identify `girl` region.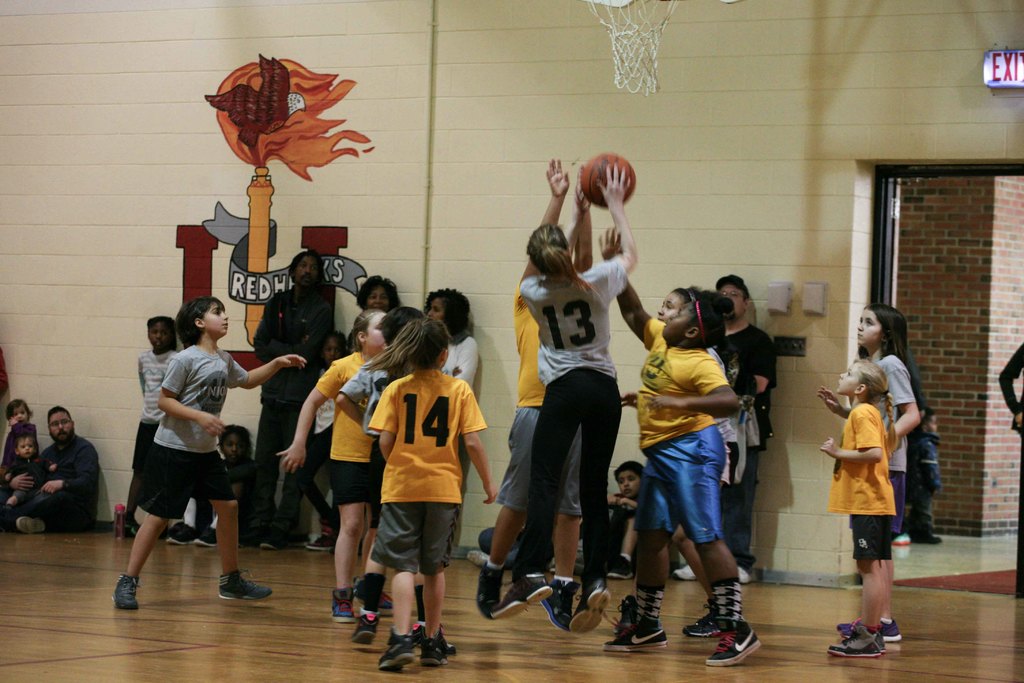
Region: x1=620 y1=283 x2=740 y2=636.
